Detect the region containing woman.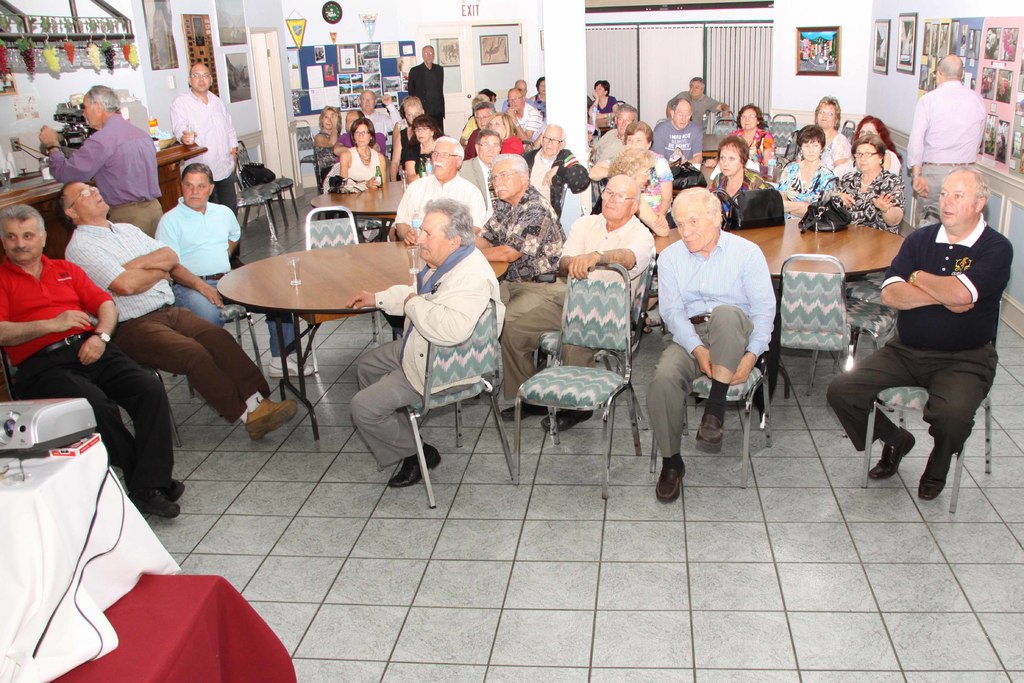
{"x1": 588, "y1": 122, "x2": 673, "y2": 213}.
